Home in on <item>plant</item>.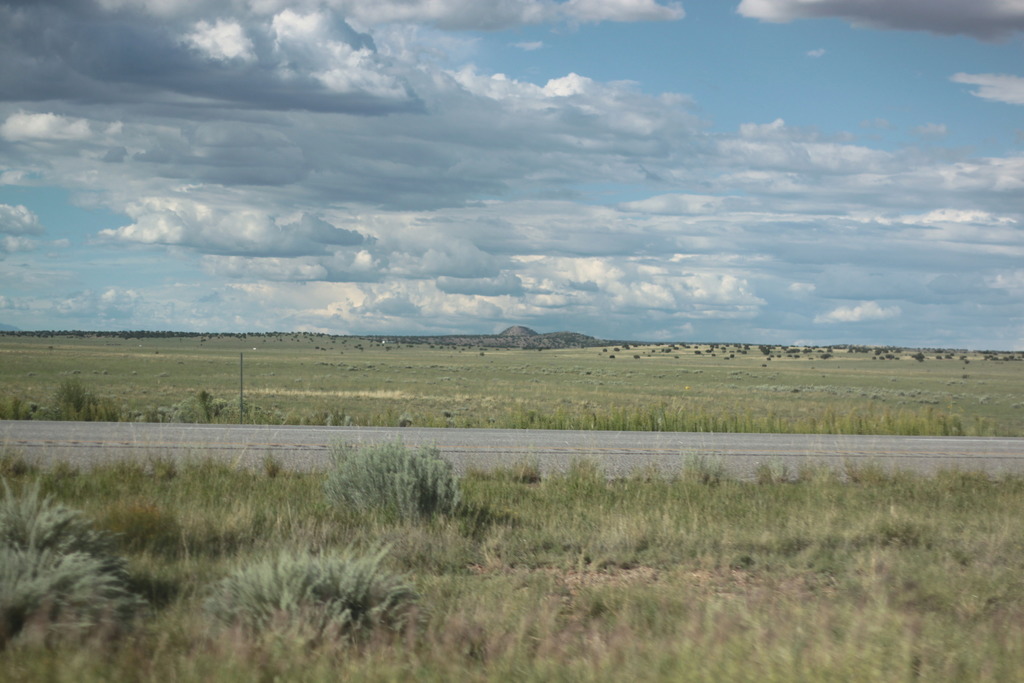
Homed in at [x1=912, y1=352, x2=926, y2=363].
